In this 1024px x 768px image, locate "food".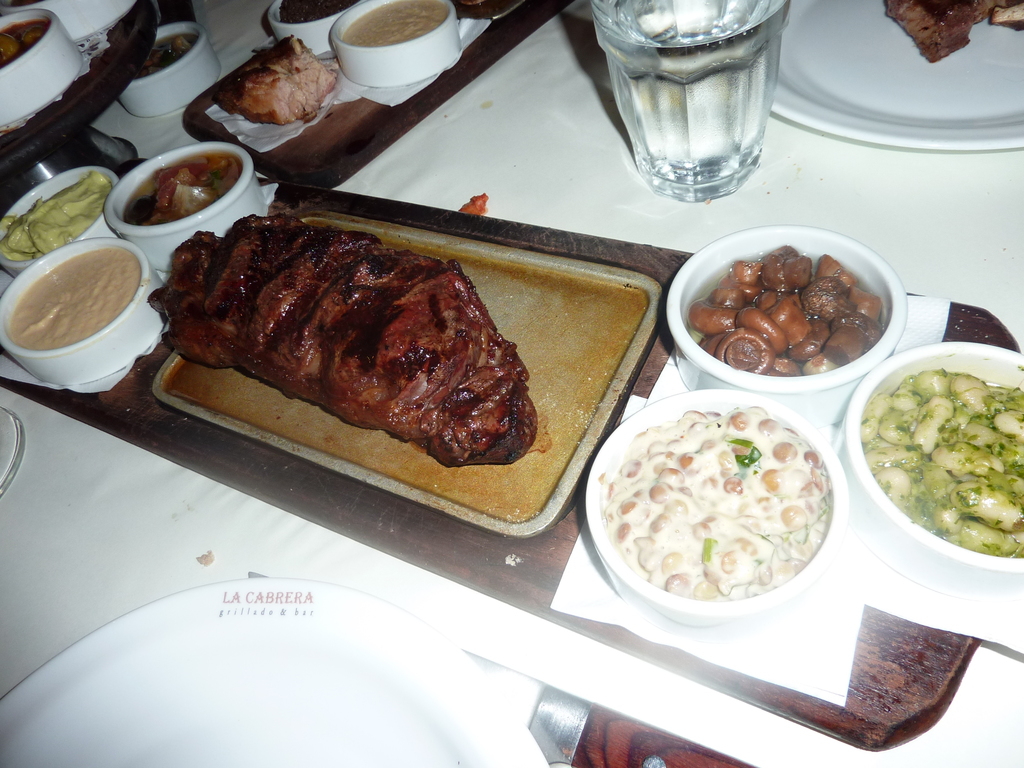
Bounding box: 0 170 115 260.
